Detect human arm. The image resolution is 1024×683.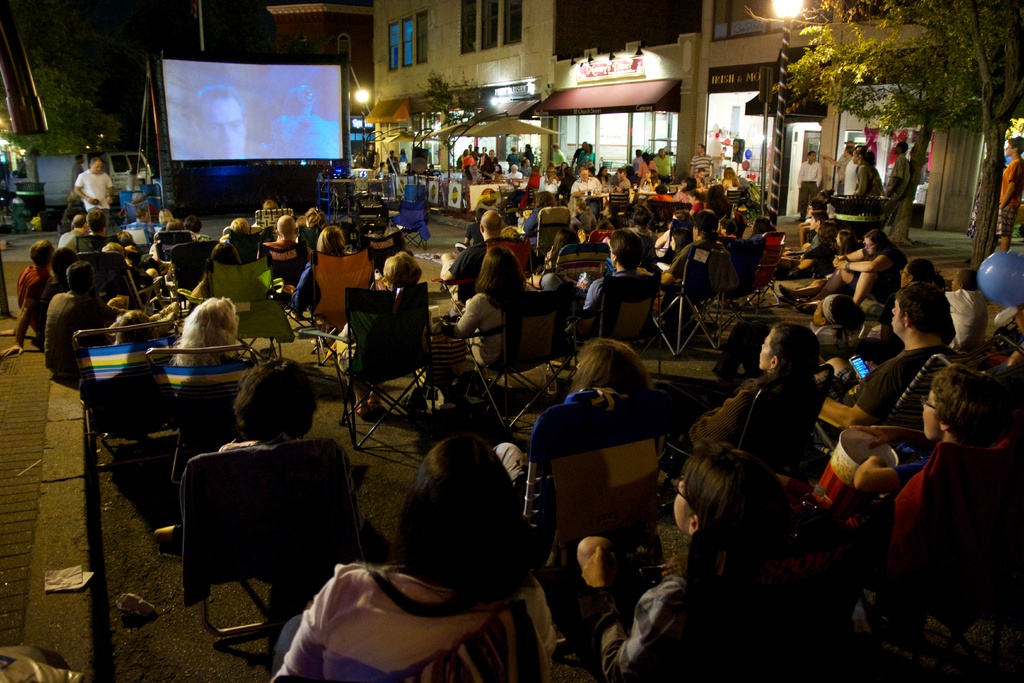
<region>942, 292, 957, 309</region>.
